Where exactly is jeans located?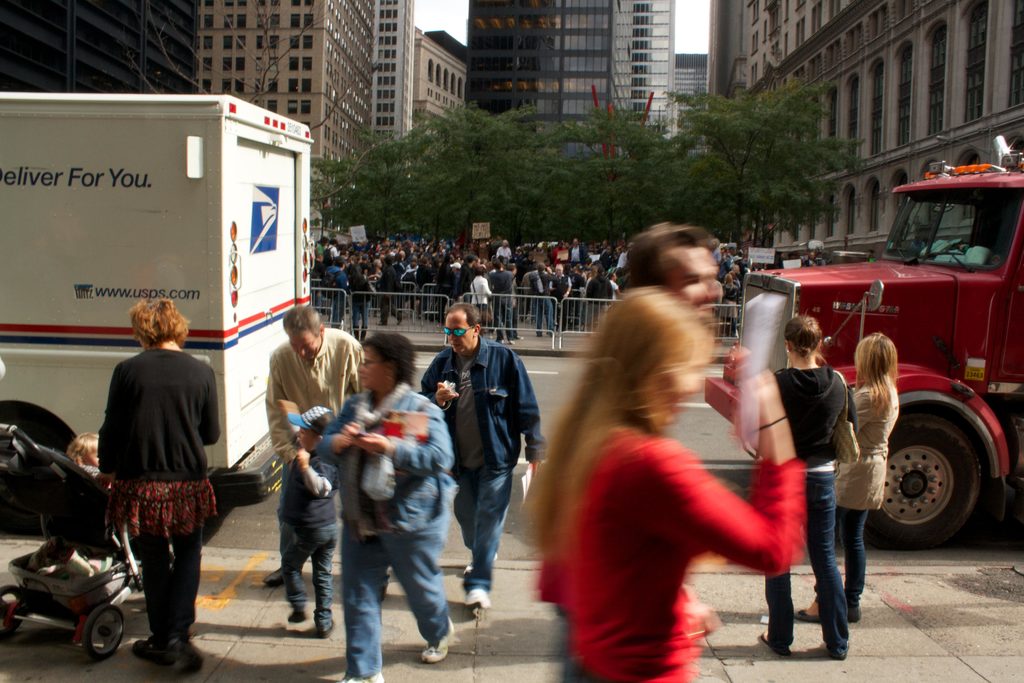
Its bounding box is box(812, 504, 866, 609).
